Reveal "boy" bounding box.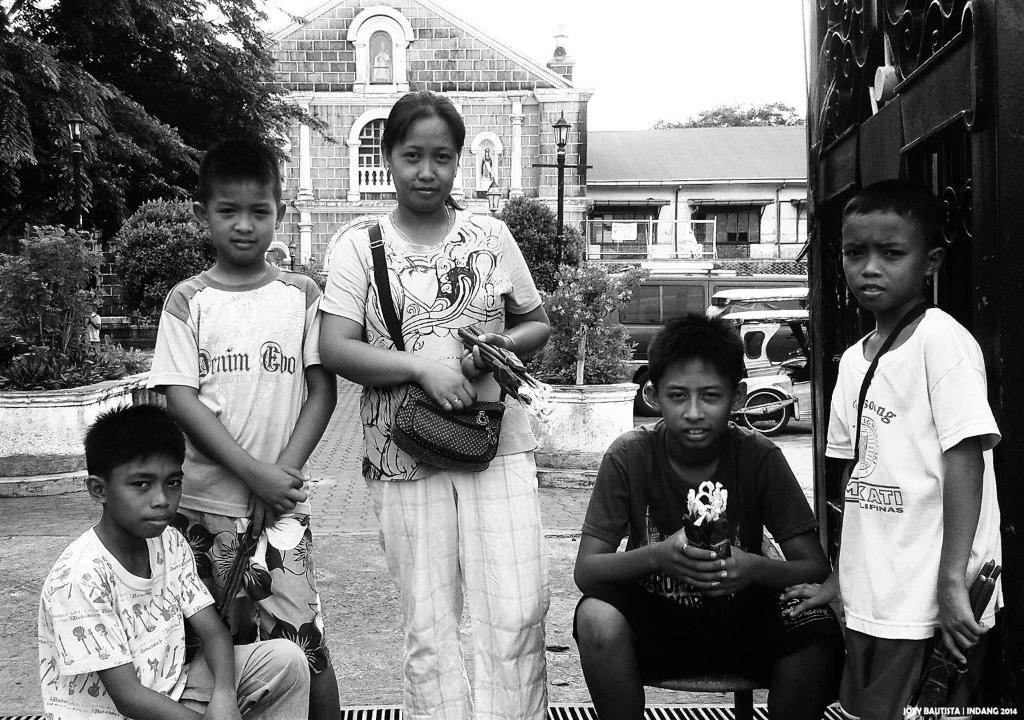
Revealed: {"x1": 34, "y1": 401, "x2": 311, "y2": 719}.
